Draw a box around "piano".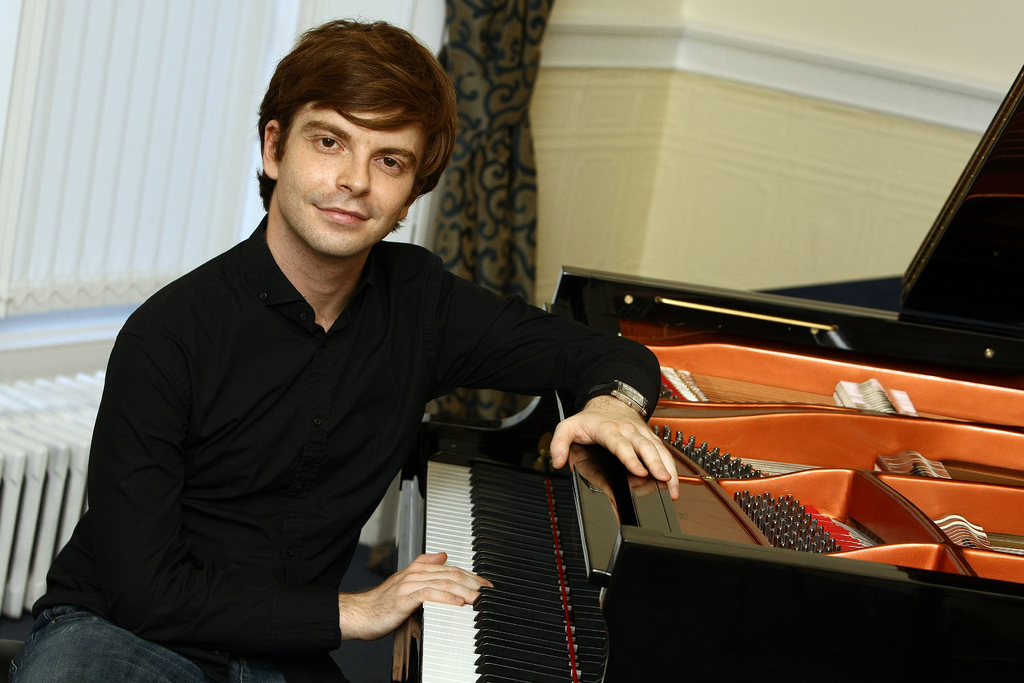
396/60/1023/682.
